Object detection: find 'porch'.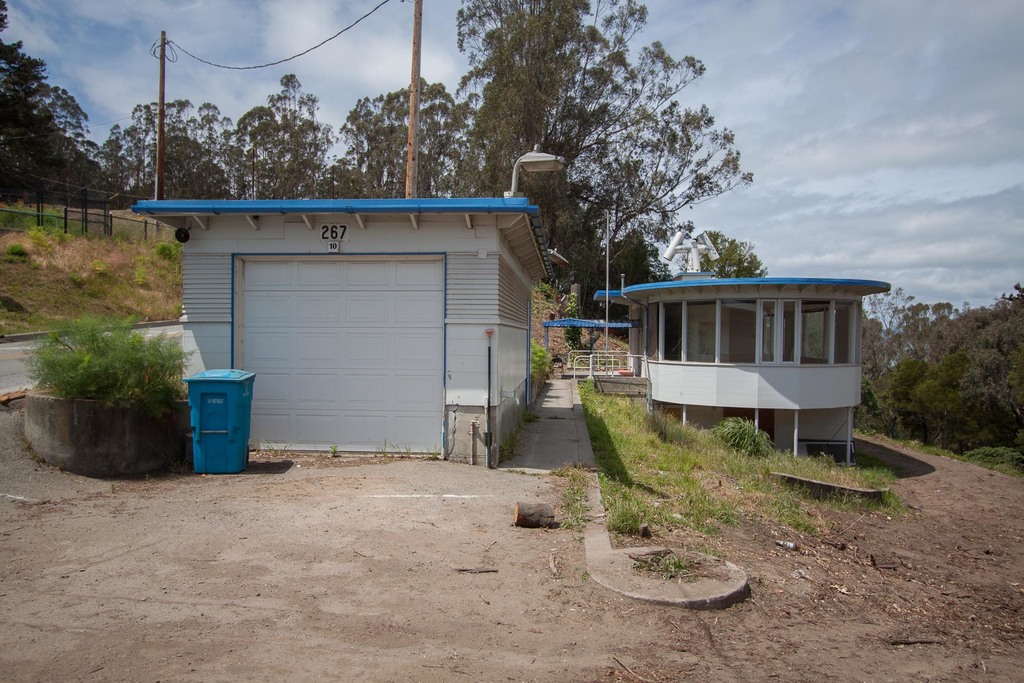
(561,342,620,383).
